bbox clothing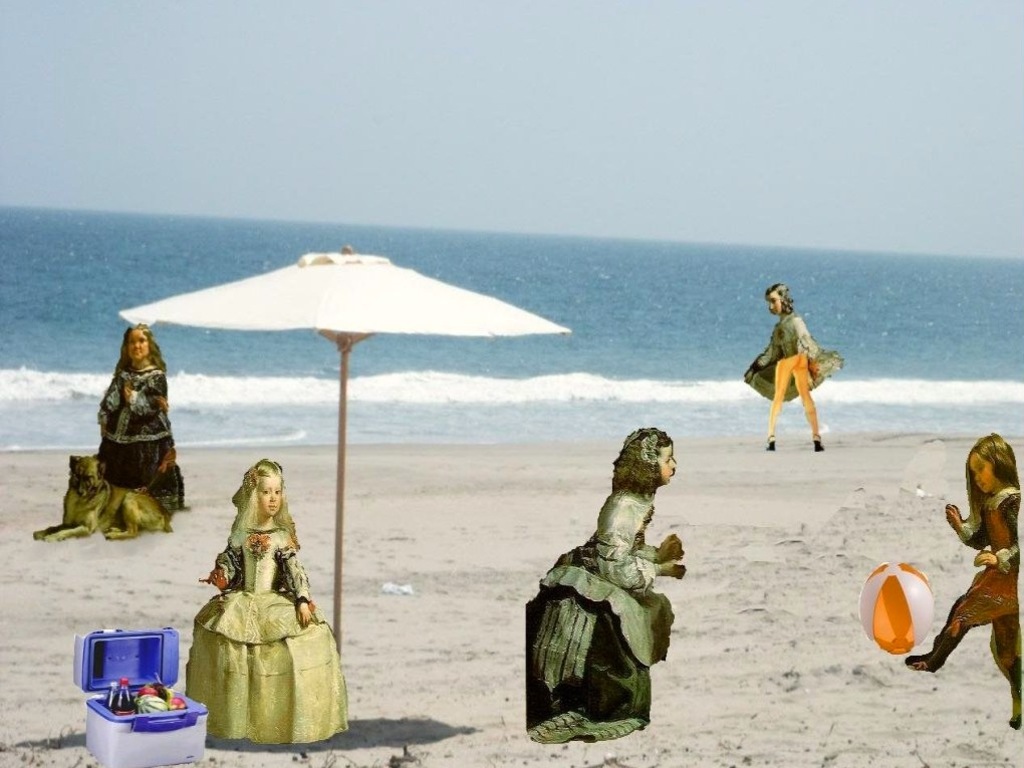
rect(956, 482, 1023, 691)
